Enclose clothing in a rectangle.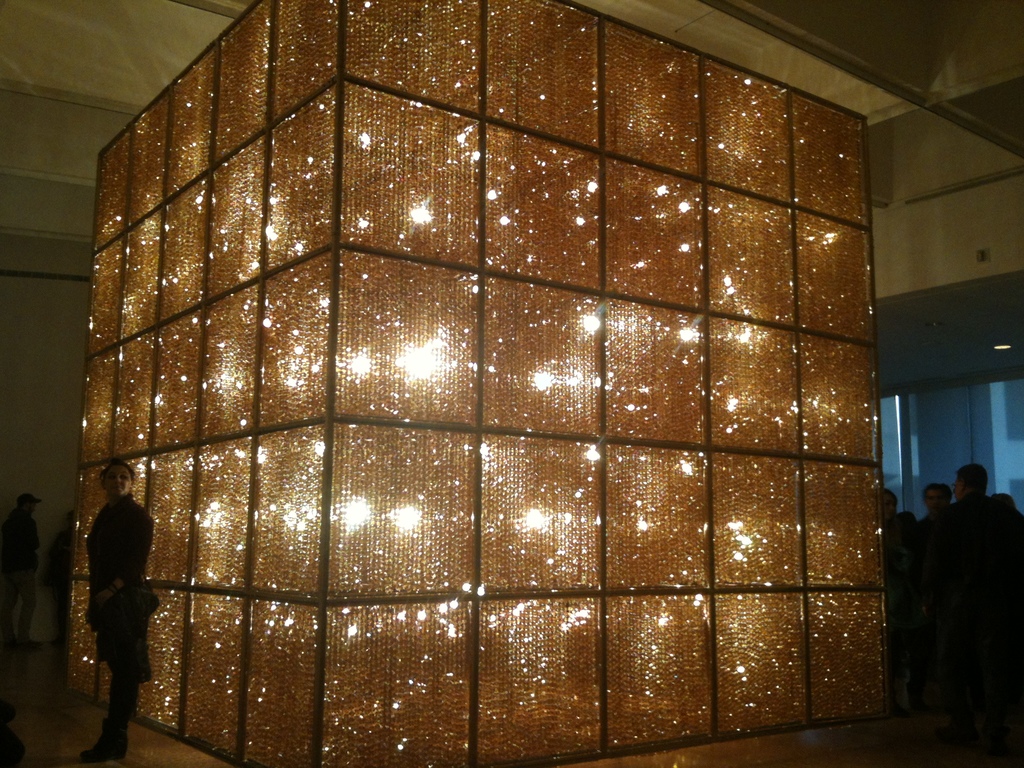
region(80, 491, 156, 737).
